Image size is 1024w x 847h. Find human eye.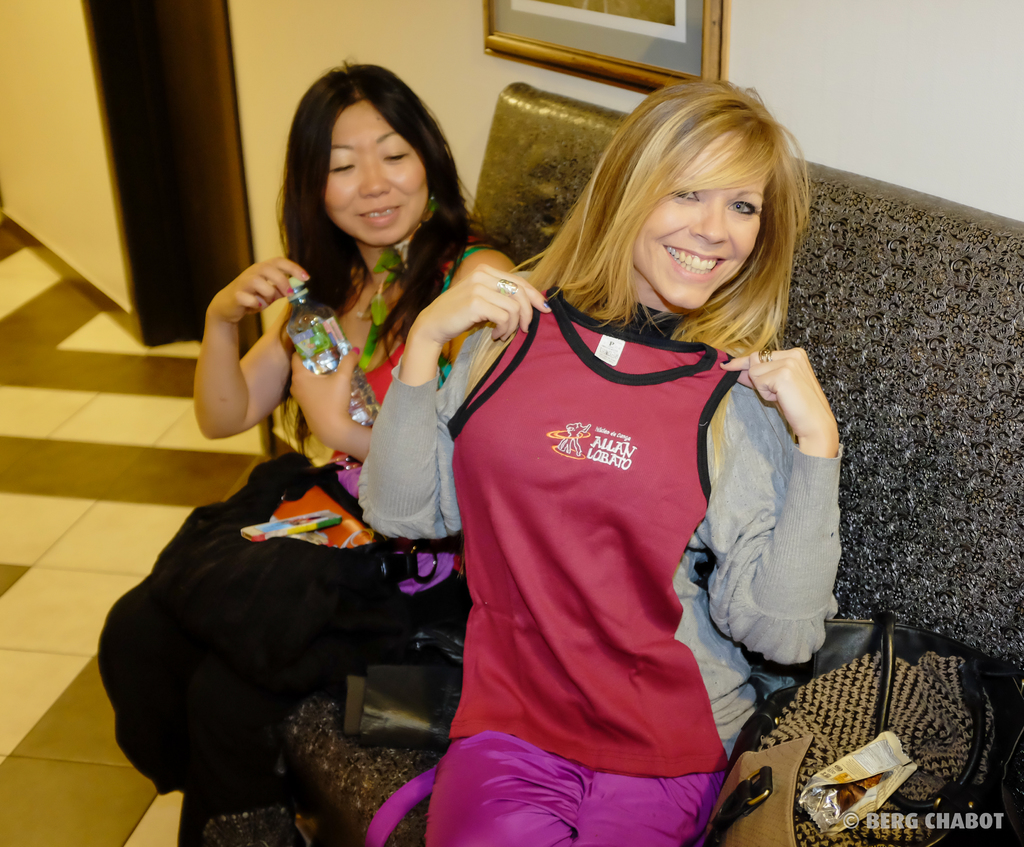
detection(726, 198, 758, 214).
